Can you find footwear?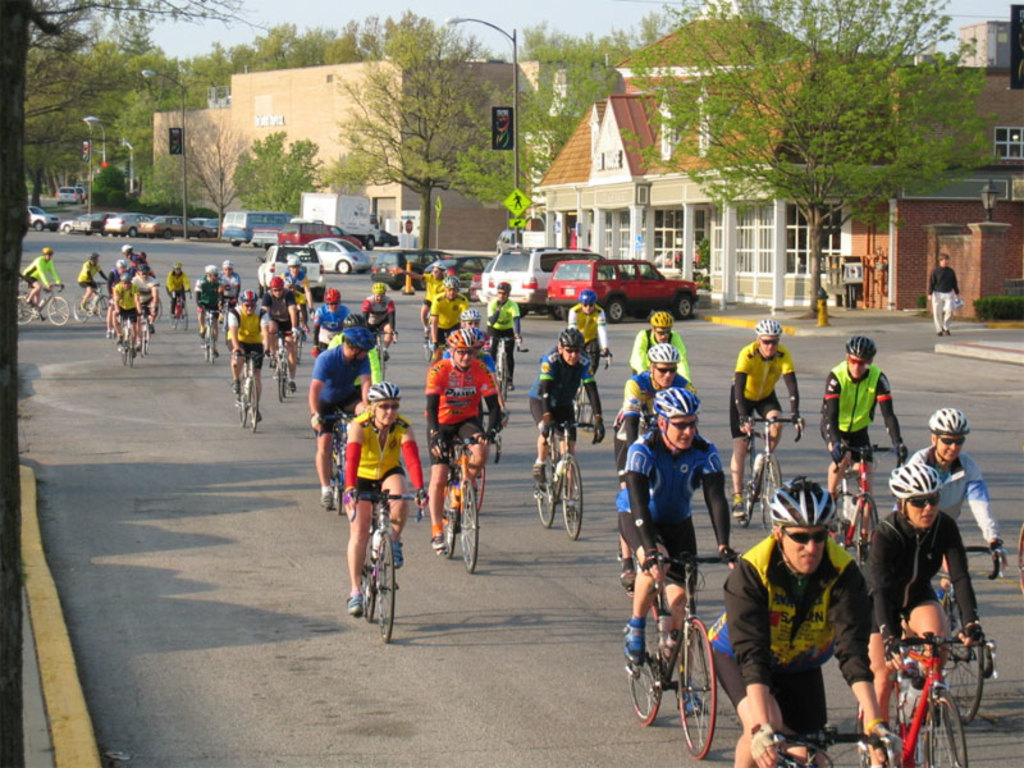
Yes, bounding box: Rect(143, 324, 156, 342).
